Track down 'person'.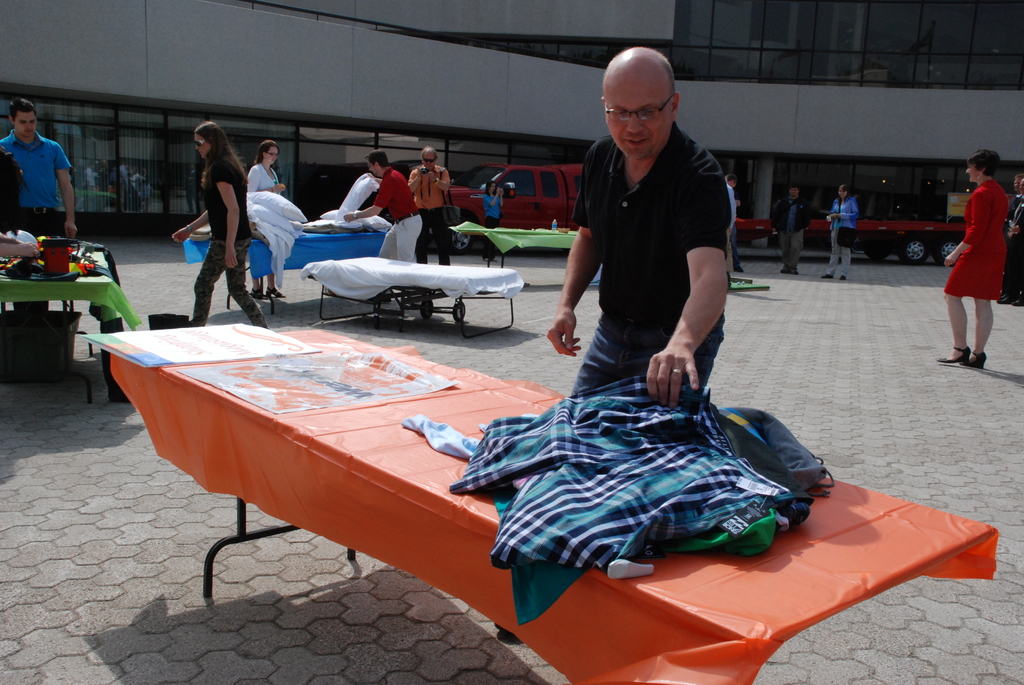
Tracked to [766, 182, 806, 271].
